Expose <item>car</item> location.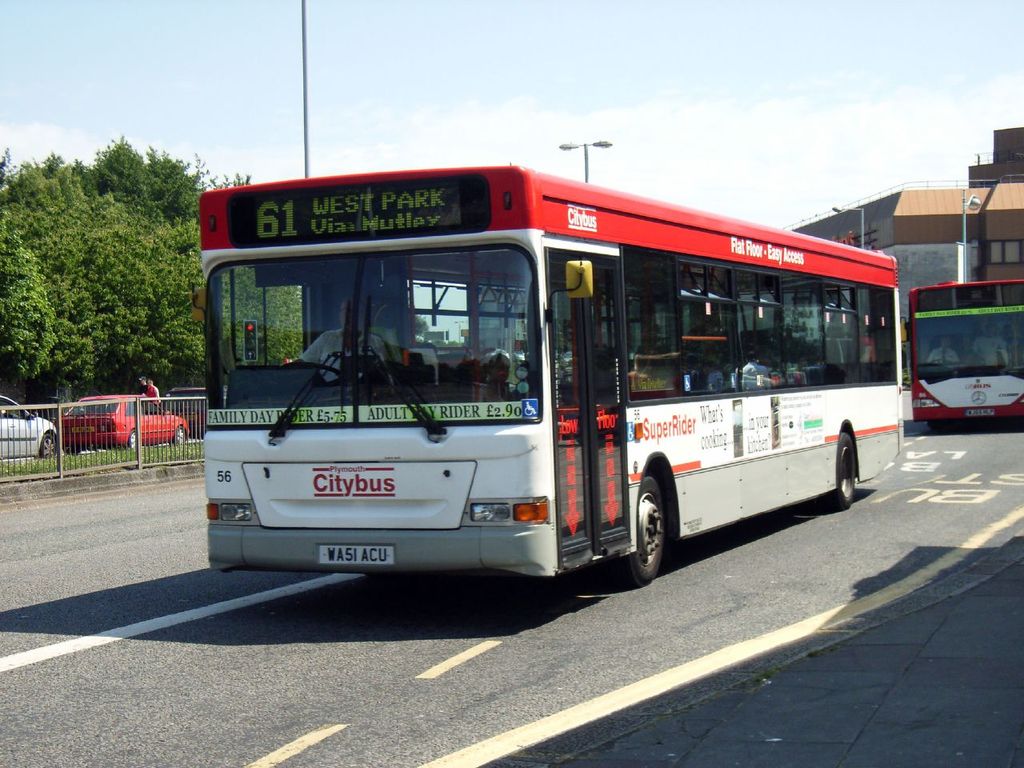
Exposed at box=[167, 383, 211, 435].
